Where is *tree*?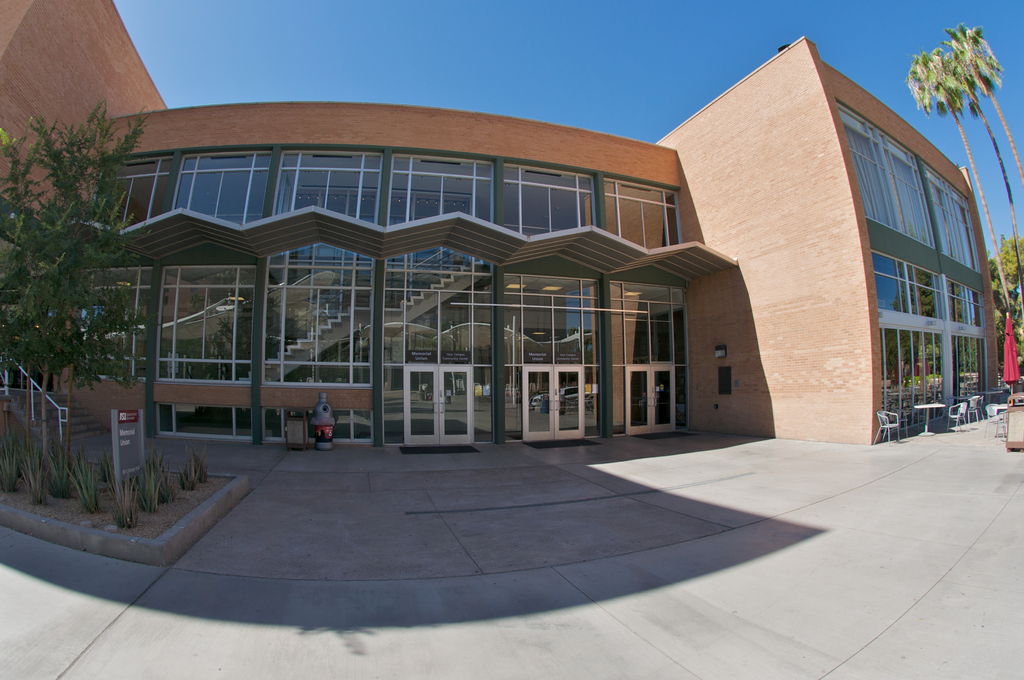
rect(926, 44, 1023, 316).
